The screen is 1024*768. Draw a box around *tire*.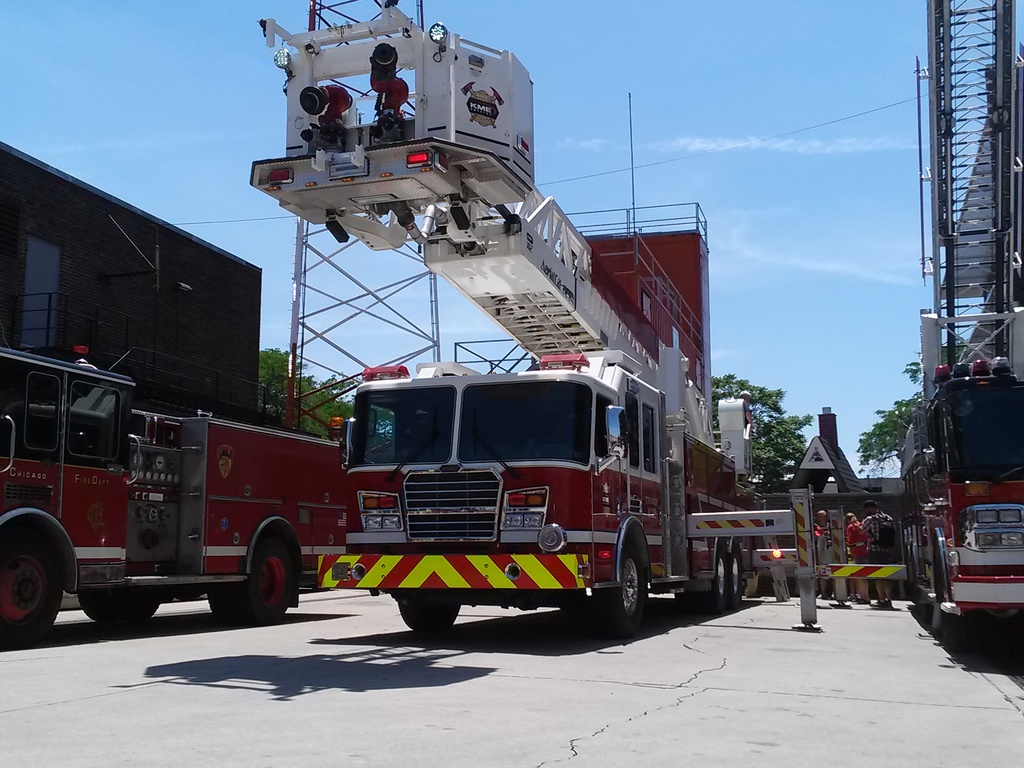
pyautogui.locateOnScreen(232, 532, 293, 622).
